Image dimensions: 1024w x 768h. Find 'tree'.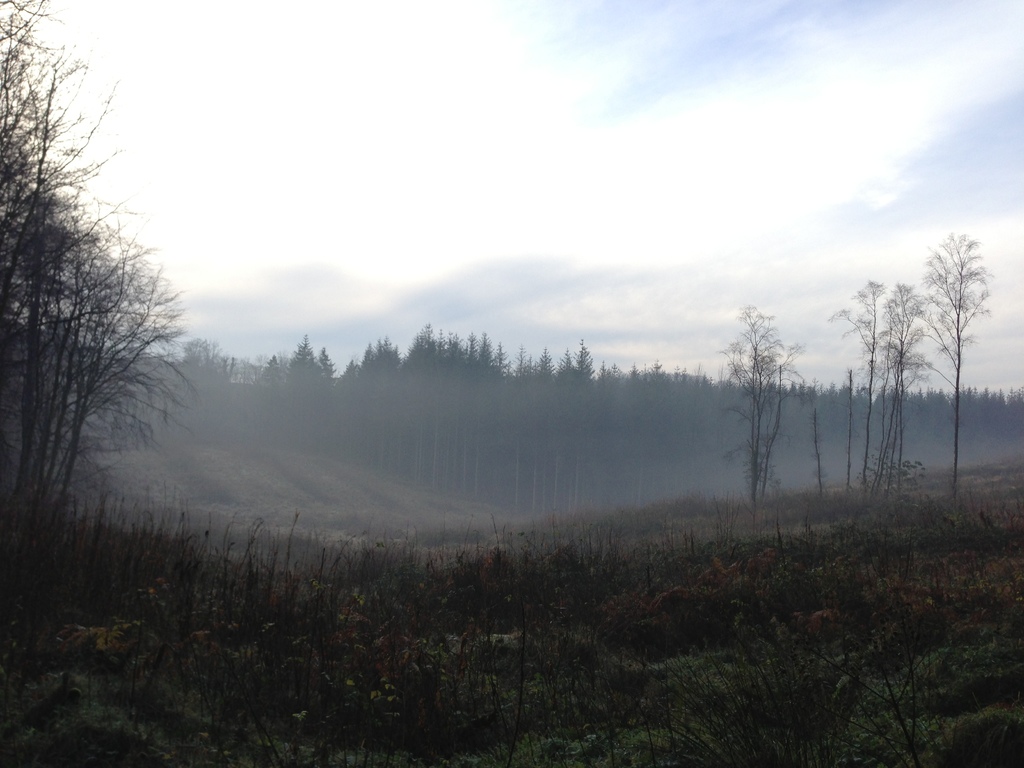
{"left": 830, "top": 278, "right": 893, "bottom": 492}.
